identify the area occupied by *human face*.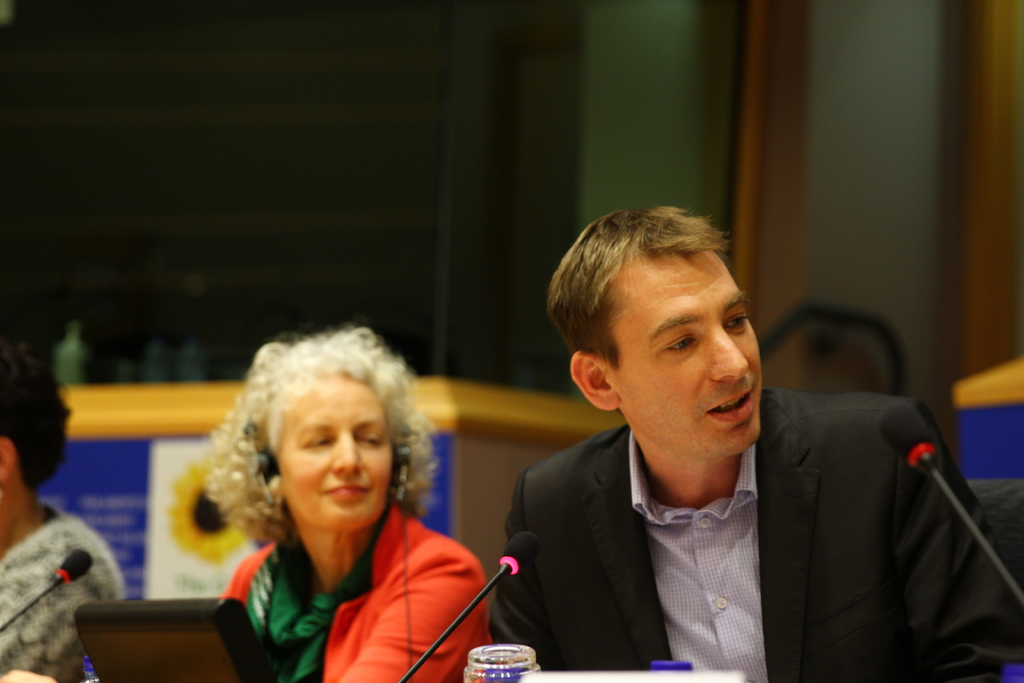
Area: 277/375/392/538.
